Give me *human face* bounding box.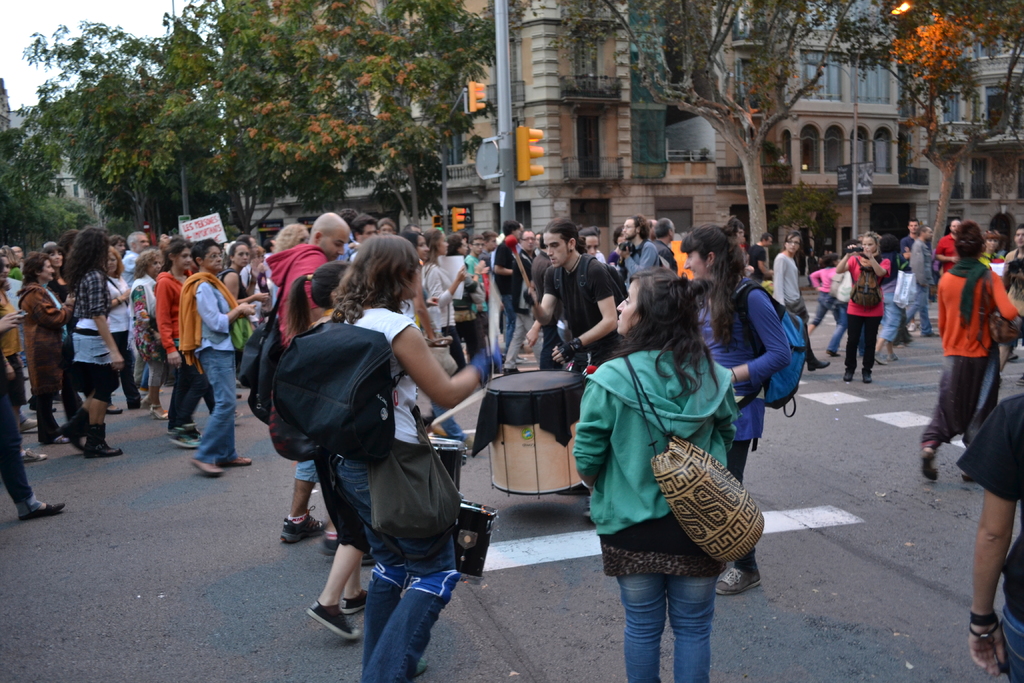
[left=416, top=233, right=429, bottom=258].
